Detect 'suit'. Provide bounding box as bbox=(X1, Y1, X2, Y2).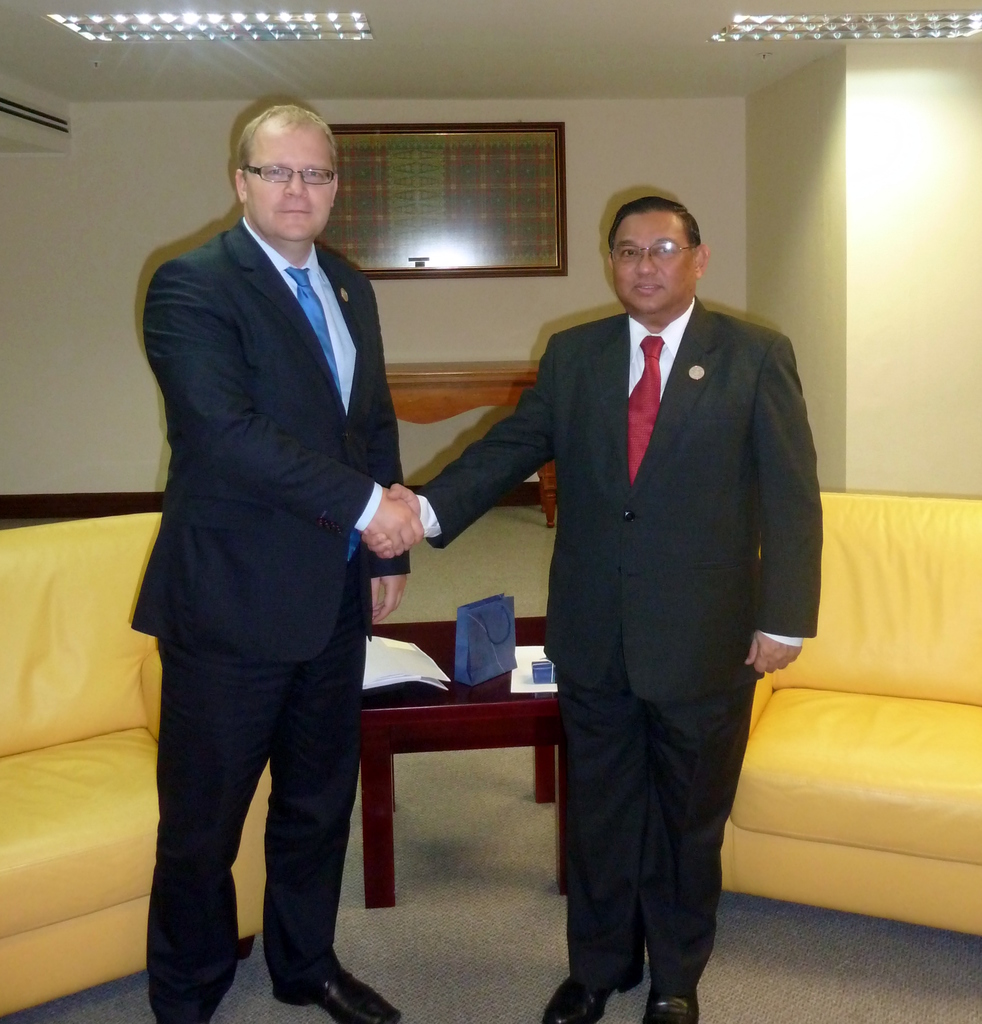
bbox=(412, 294, 823, 996).
